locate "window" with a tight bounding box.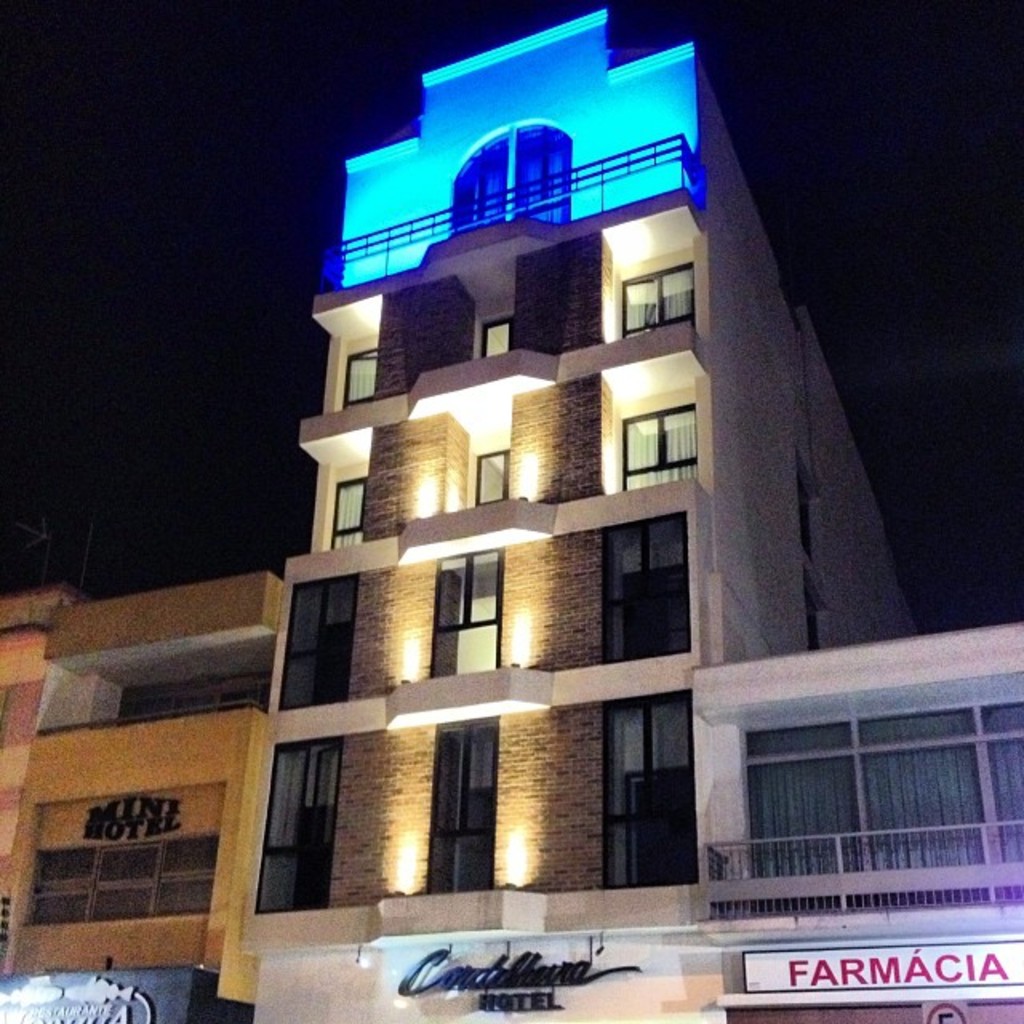
bbox=(330, 466, 370, 547).
